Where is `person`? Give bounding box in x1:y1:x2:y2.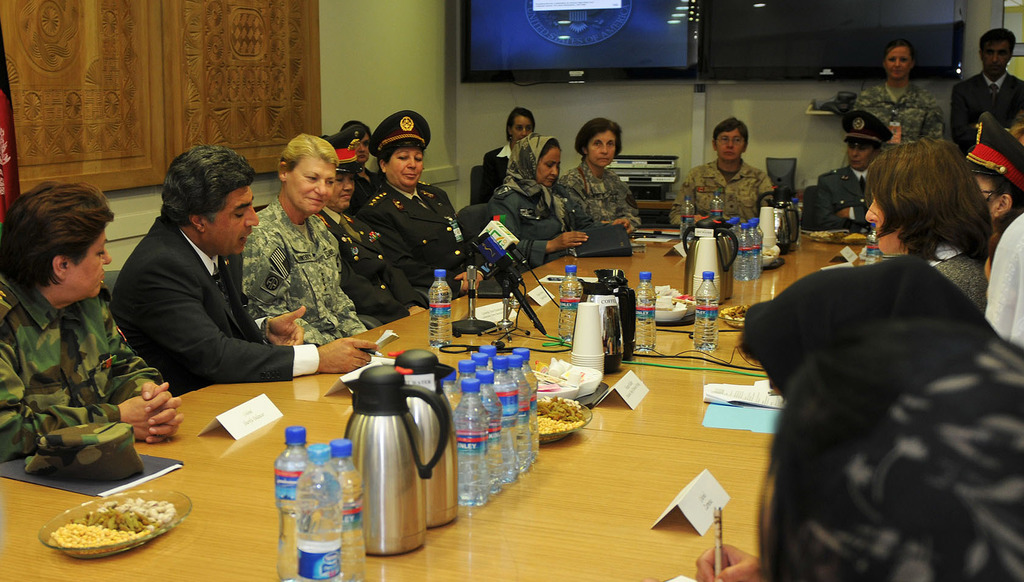
485:140:593:261.
